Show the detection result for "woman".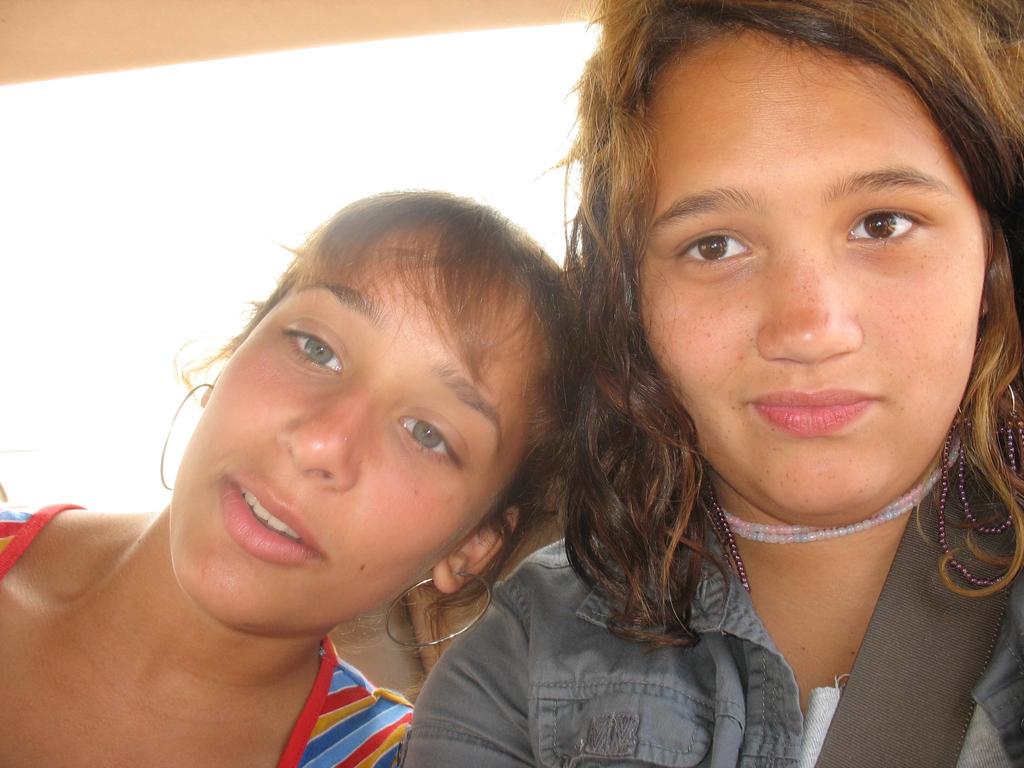
[0,186,573,767].
